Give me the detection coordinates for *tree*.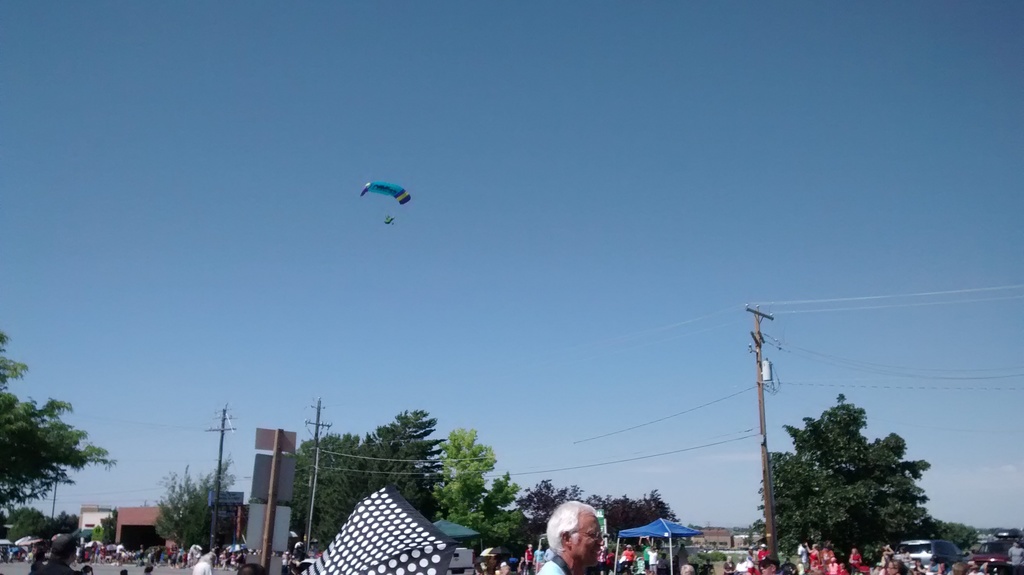
x1=340, y1=404, x2=451, y2=513.
